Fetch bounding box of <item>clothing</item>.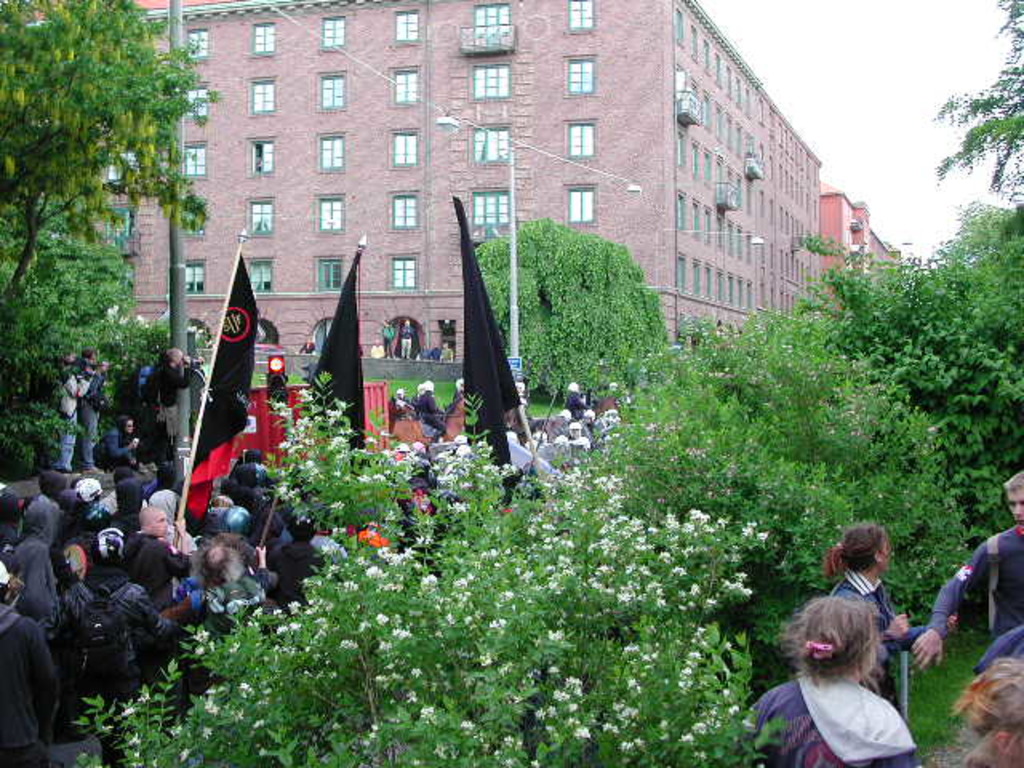
Bbox: <region>144, 357, 194, 443</region>.
